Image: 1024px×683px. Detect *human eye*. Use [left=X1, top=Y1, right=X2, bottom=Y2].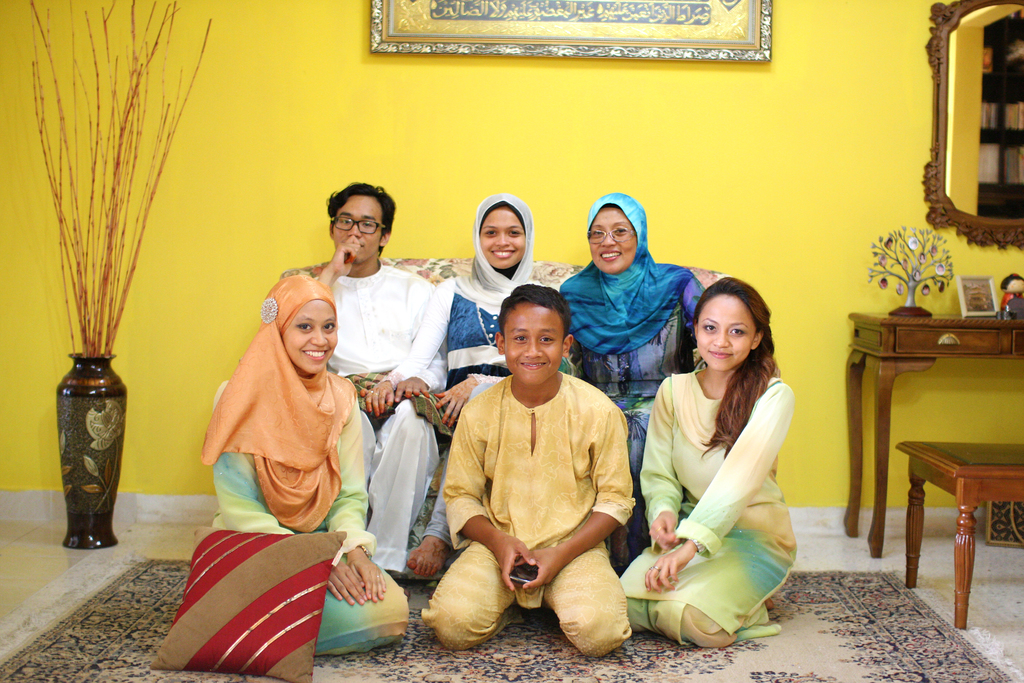
[left=703, top=320, right=717, bottom=334].
